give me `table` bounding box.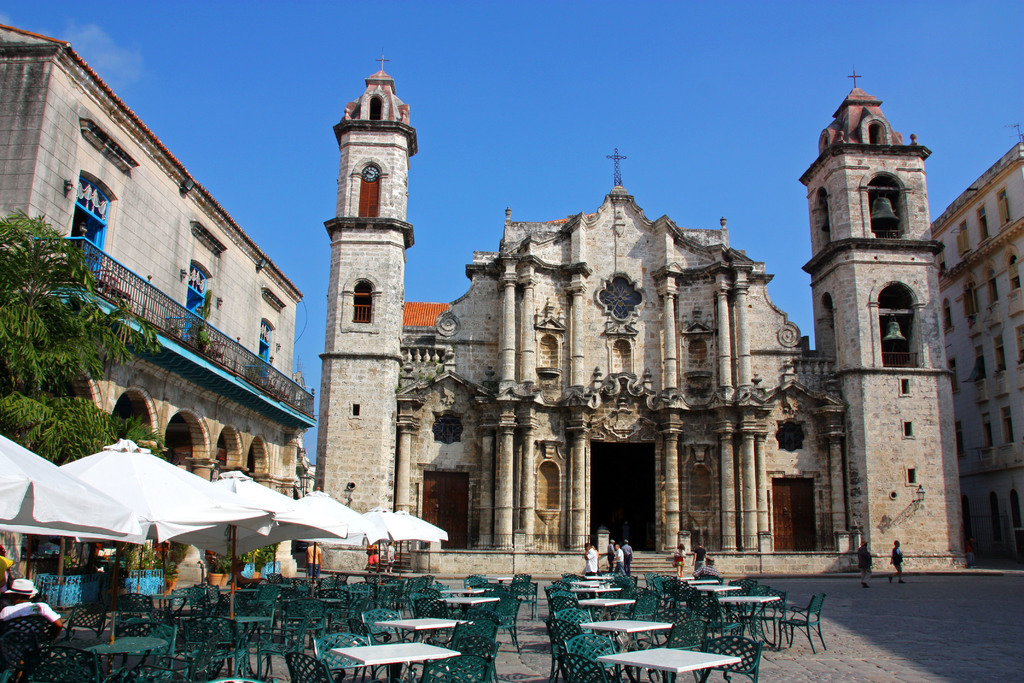
bbox(570, 586, 620, 591).
